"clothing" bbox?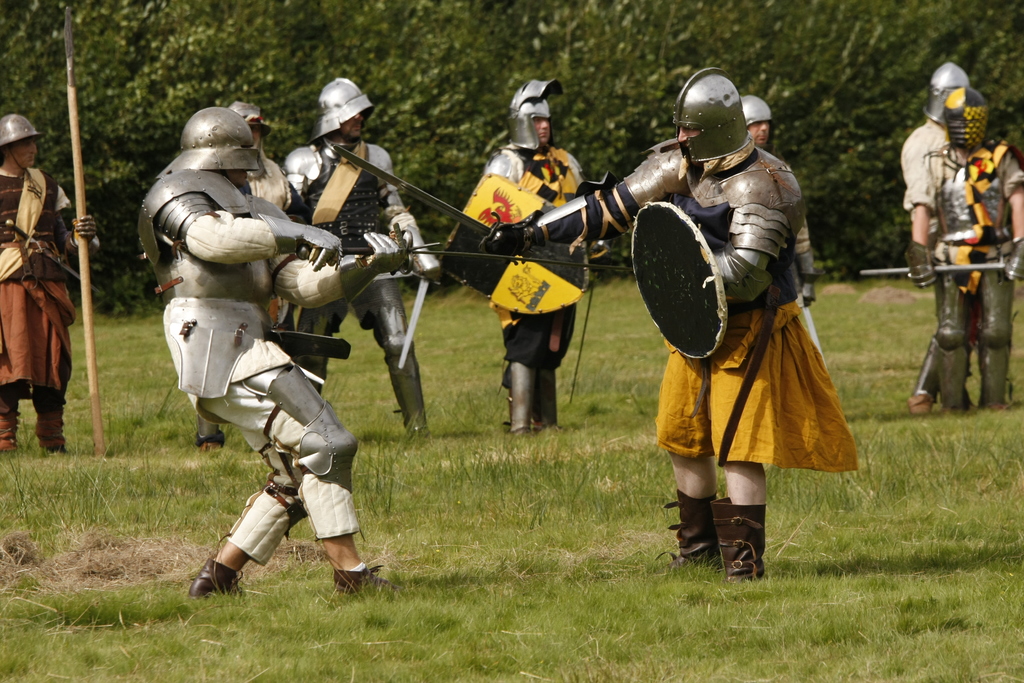
rect(460, 147, 589, 428)
